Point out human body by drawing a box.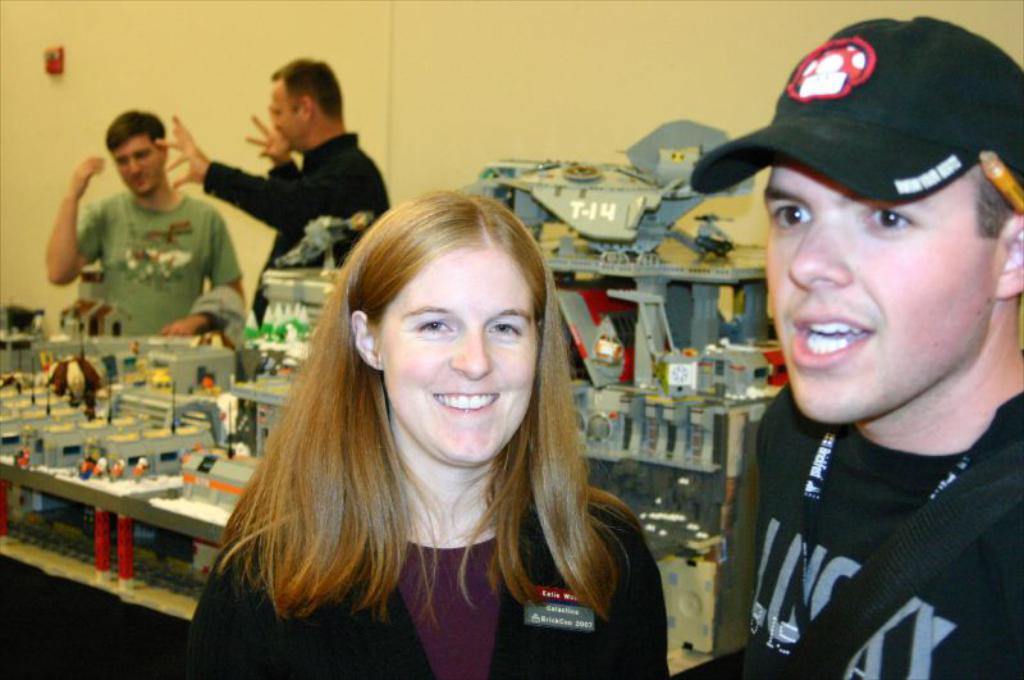
x1=168, y1=60, x2=393, y2=329.
